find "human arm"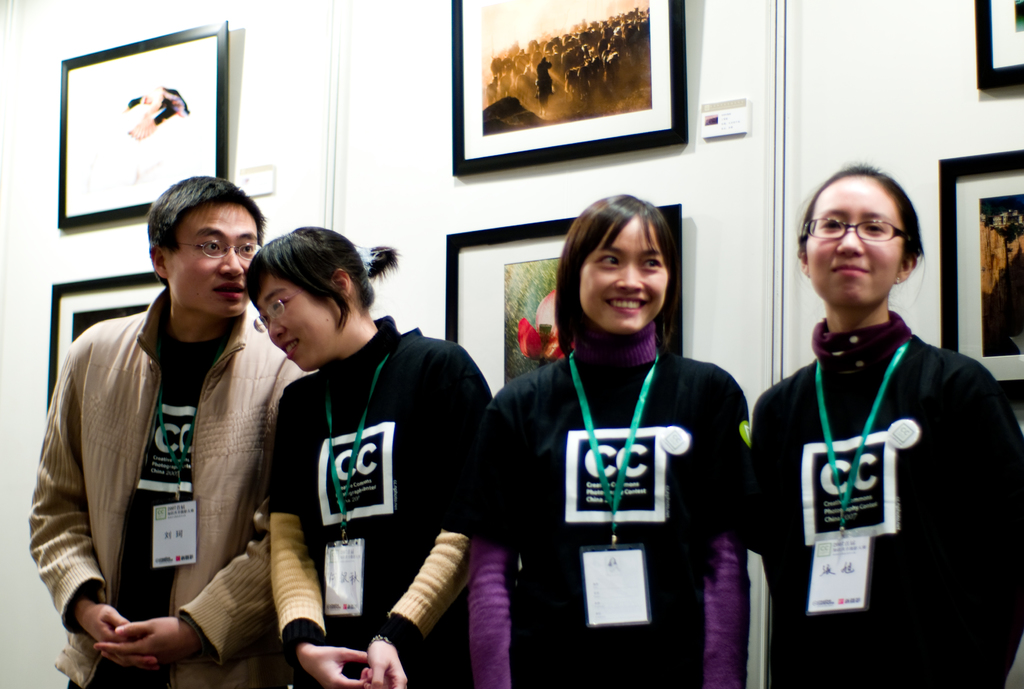
l=464, t=395, r=519, b=688
